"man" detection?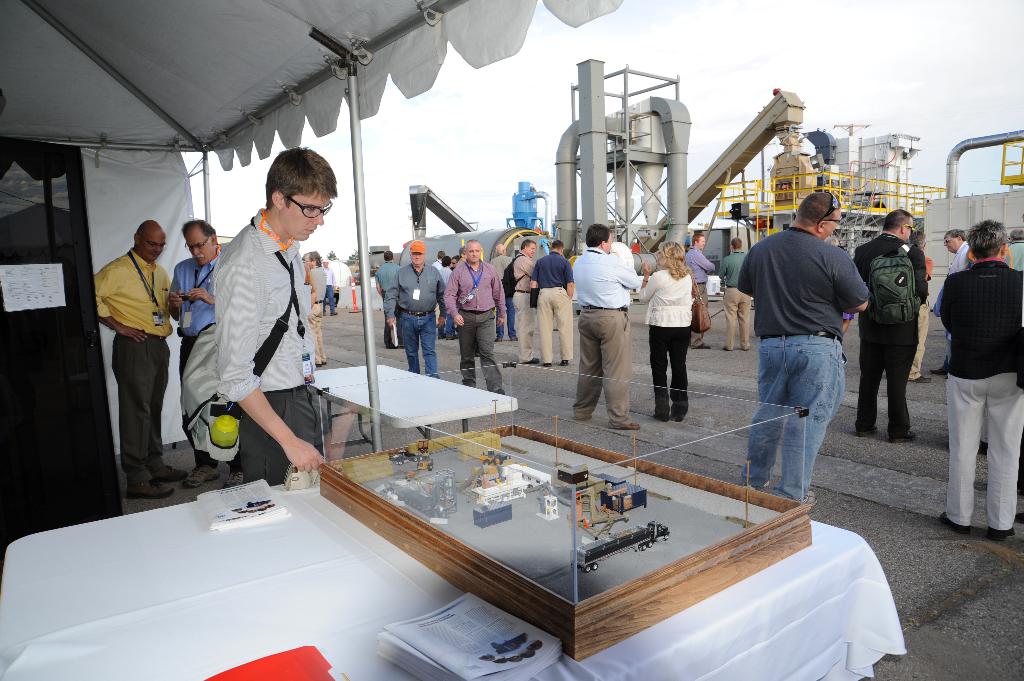
{"left": 570, "top": 223, "right": 646, "bottom": 431}
